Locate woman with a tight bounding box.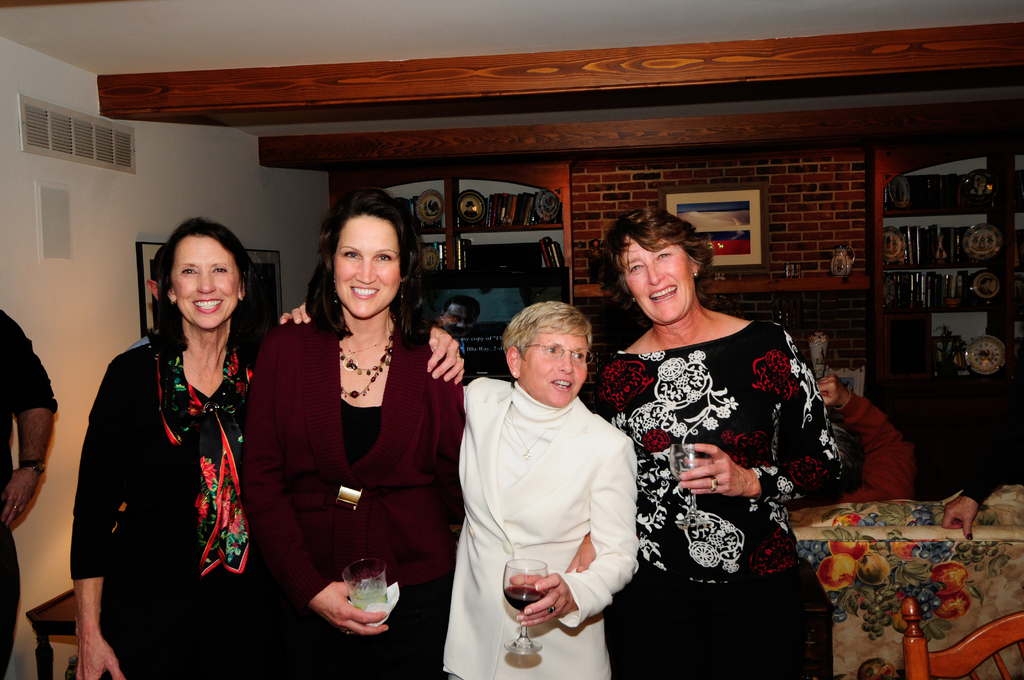
(x1=68, y1=218, x2=465, y2=679).
